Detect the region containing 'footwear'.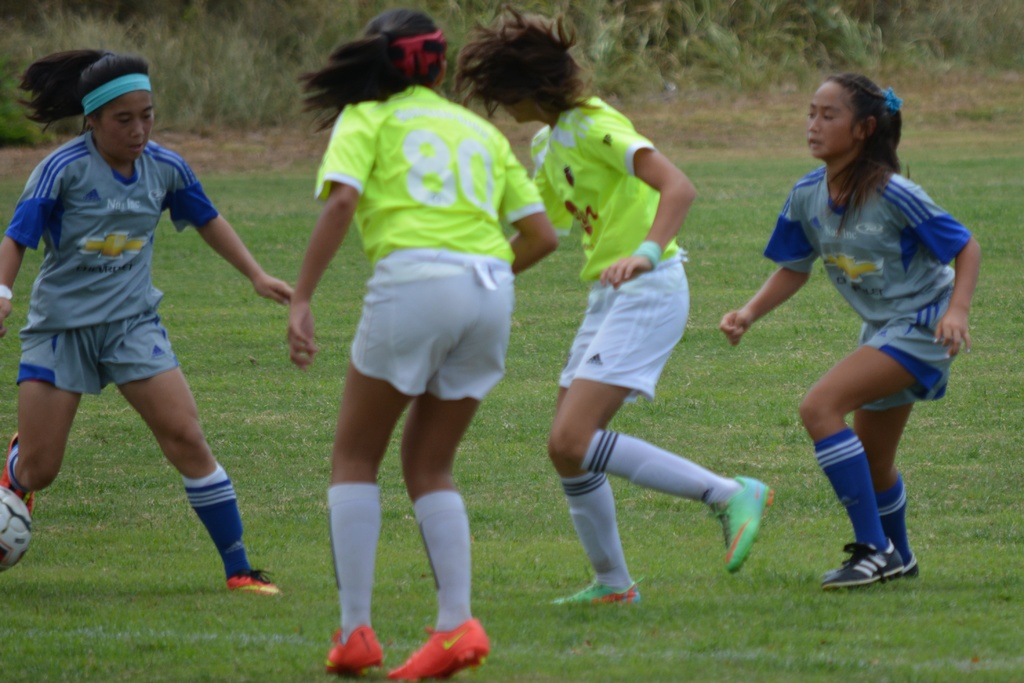
locate(227, 573, 283, 595).
